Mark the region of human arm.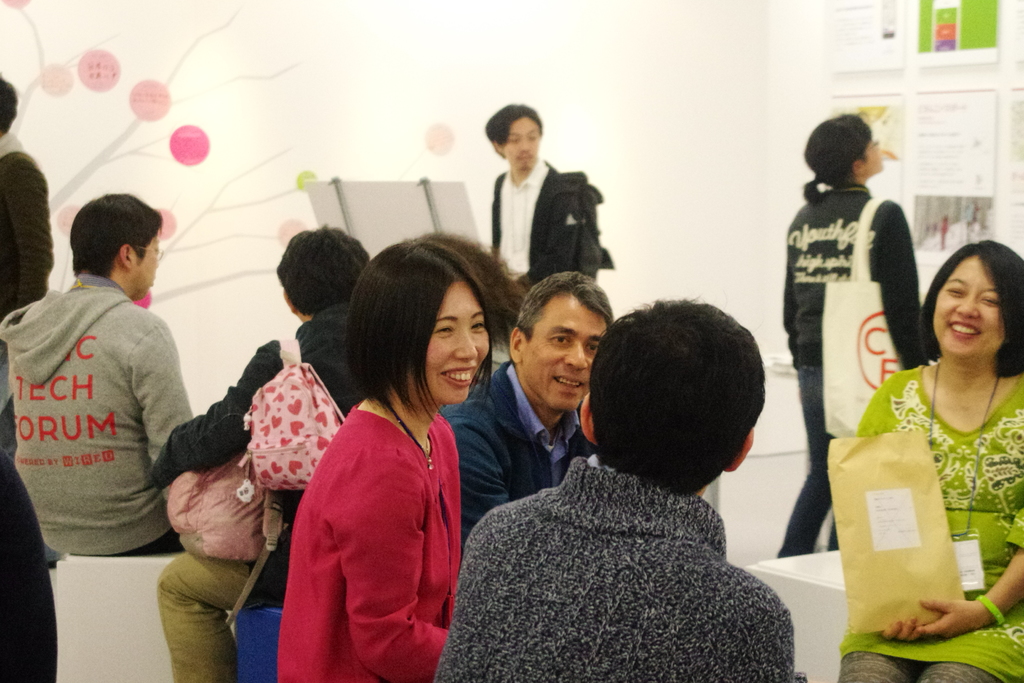
Region: x1=449 y1=417 x2=514 y2=557.
